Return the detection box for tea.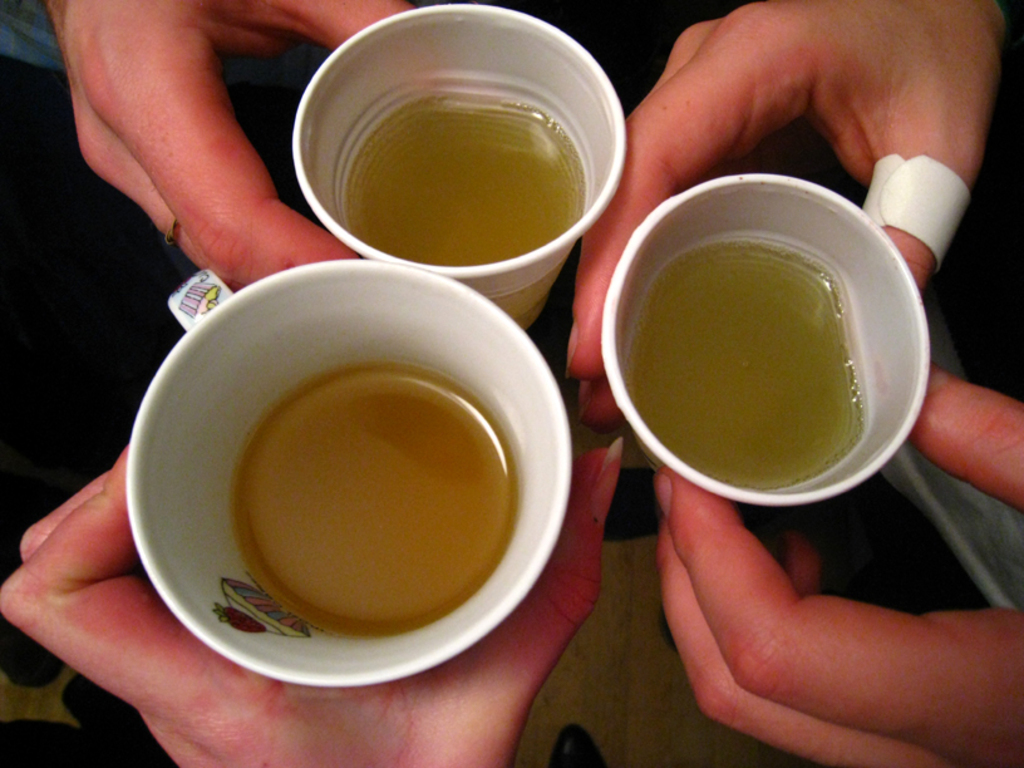
Rect(235, 365, 523, 632).
